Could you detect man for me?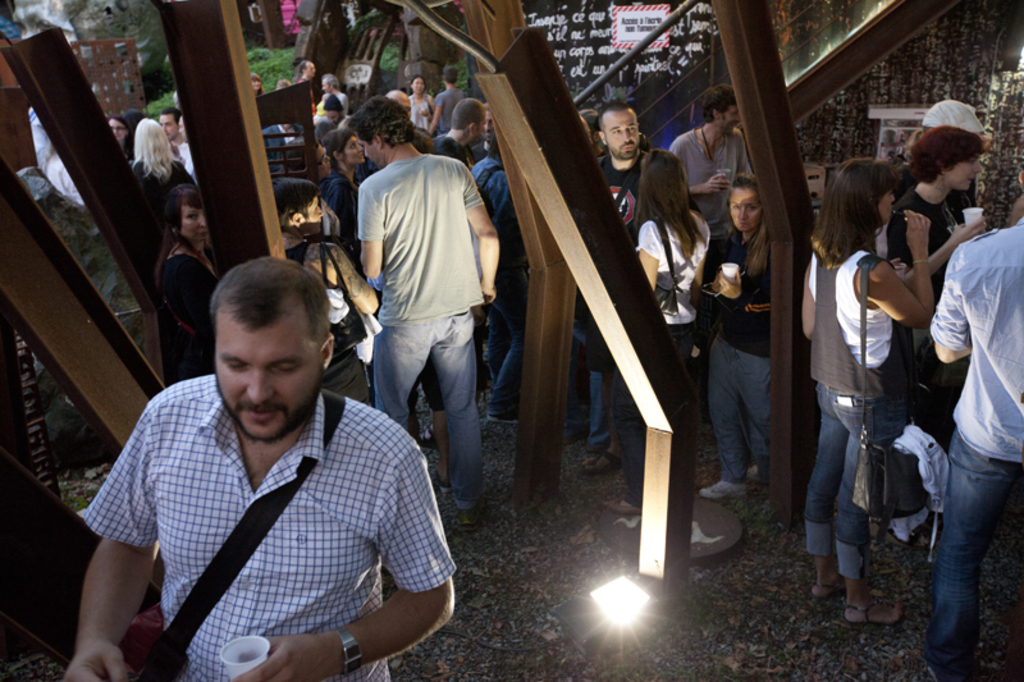
Detection result: left=161, top=109, right=186, bottom=163.
